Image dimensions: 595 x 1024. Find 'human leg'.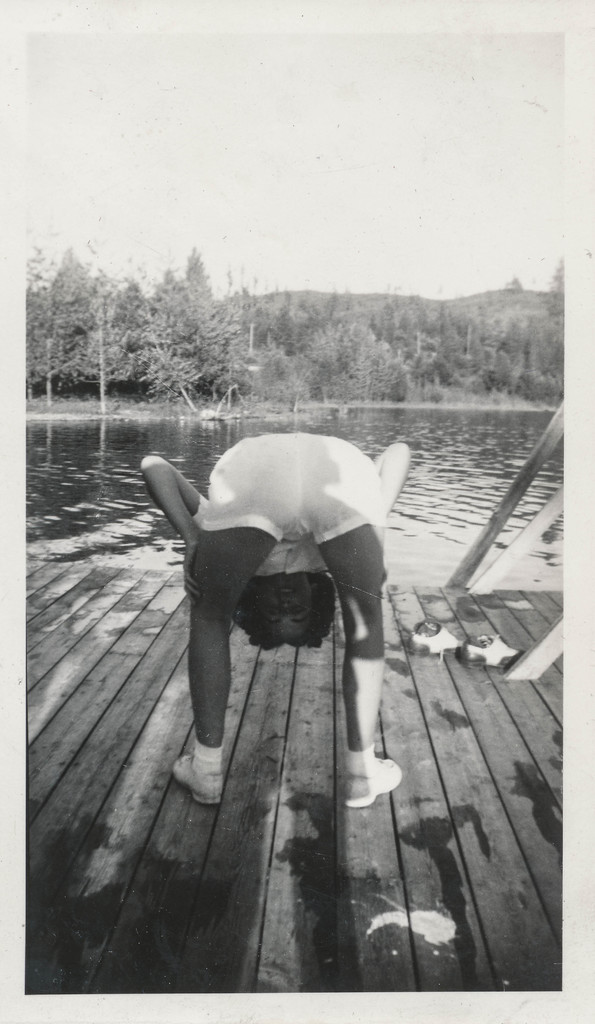
<region>306, 444, 387, 808</region>.
